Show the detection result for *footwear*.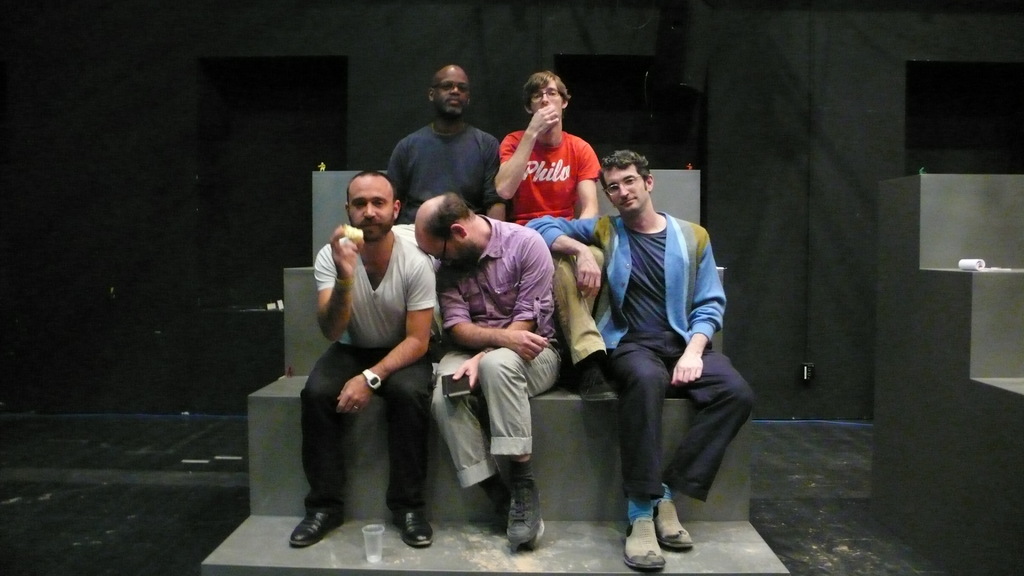
Rect(495, 472, 542, 548).
